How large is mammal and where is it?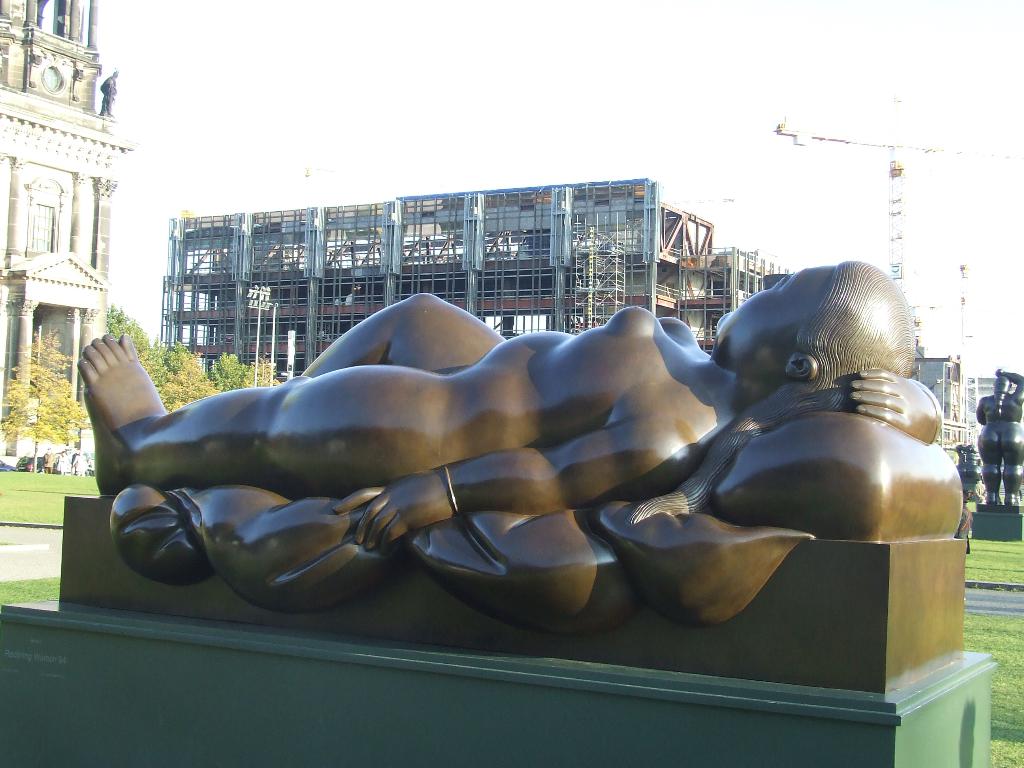
Bounding box: crop(96, 70, 117, 114).
